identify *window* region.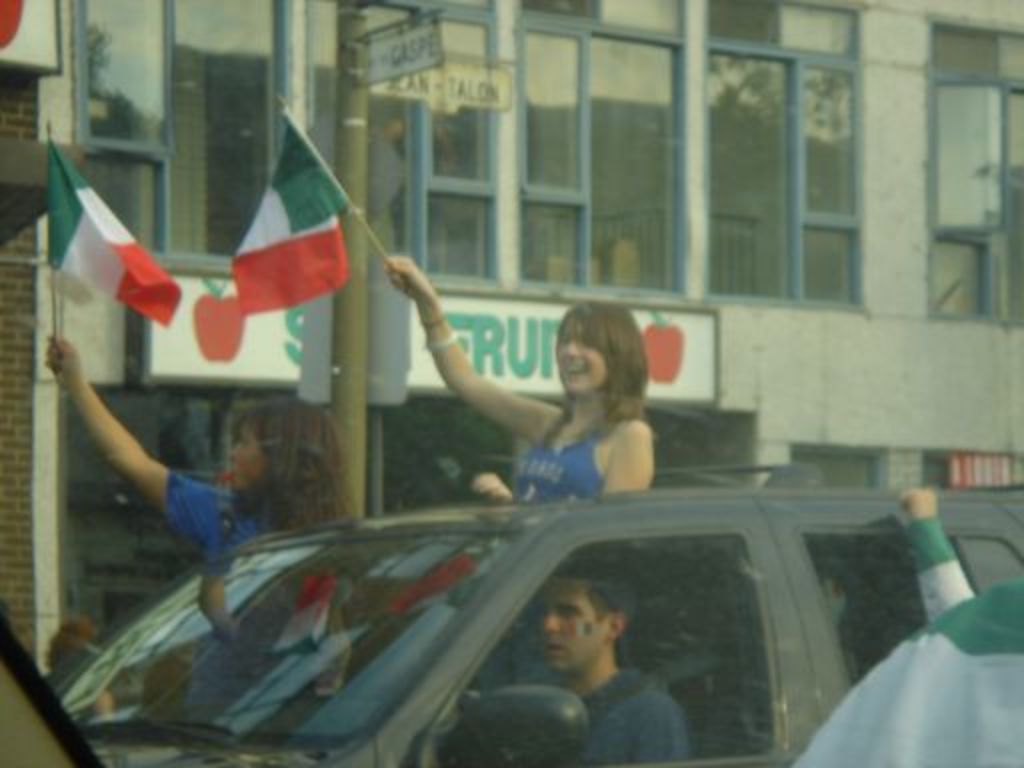
Region: 66/382/314/644.
